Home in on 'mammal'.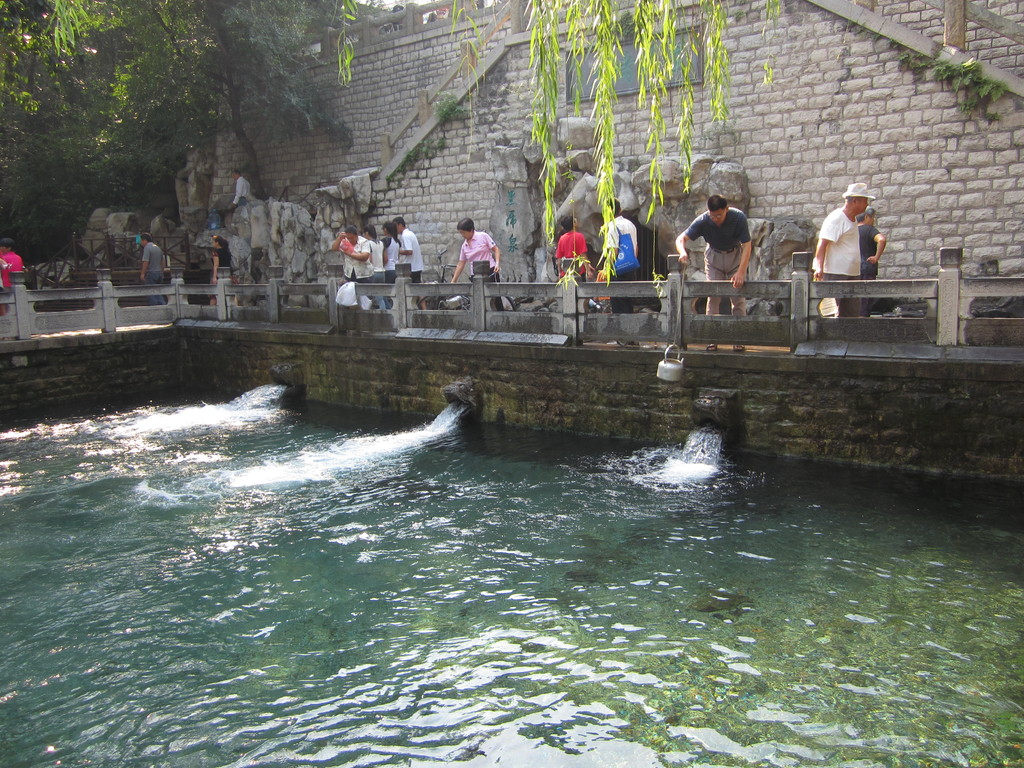
Homed in at box=[209, 235, 234, 306].
